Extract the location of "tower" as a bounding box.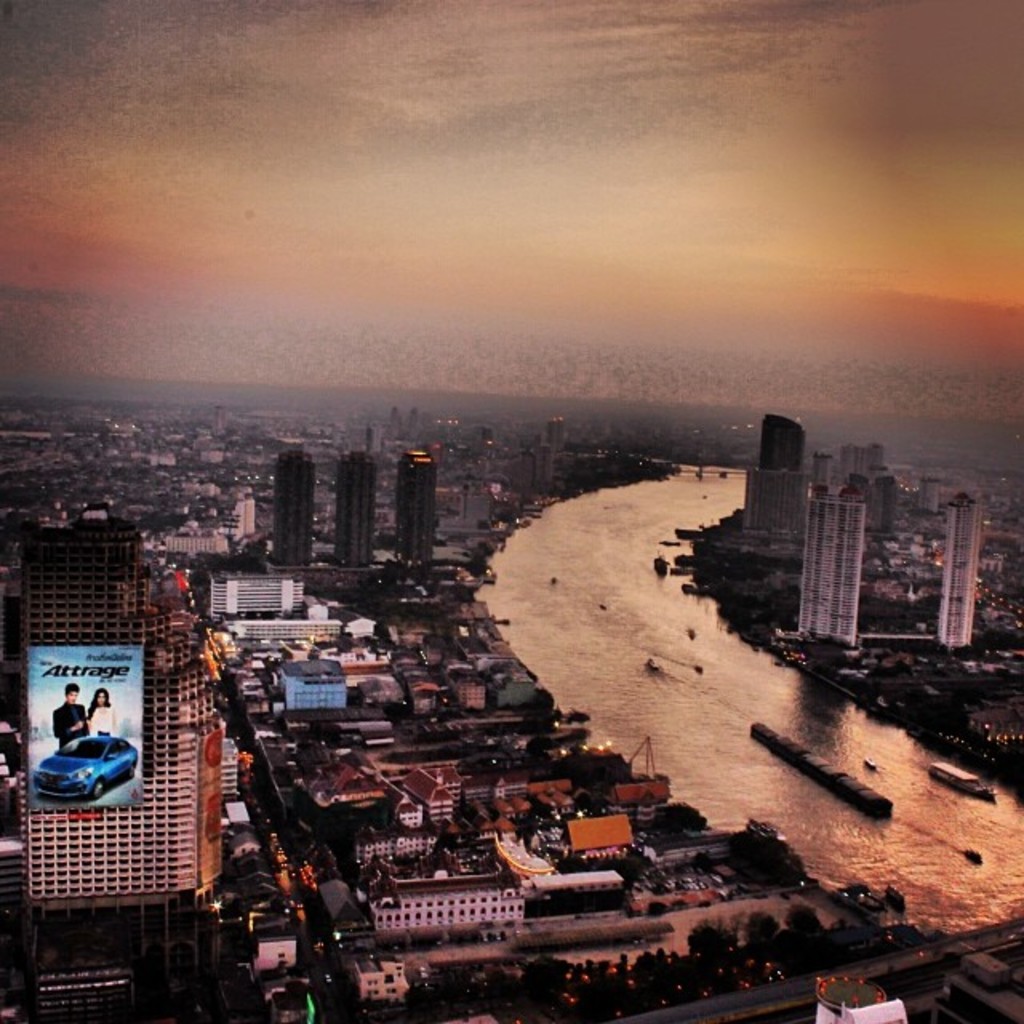
[26,510,234,890].
